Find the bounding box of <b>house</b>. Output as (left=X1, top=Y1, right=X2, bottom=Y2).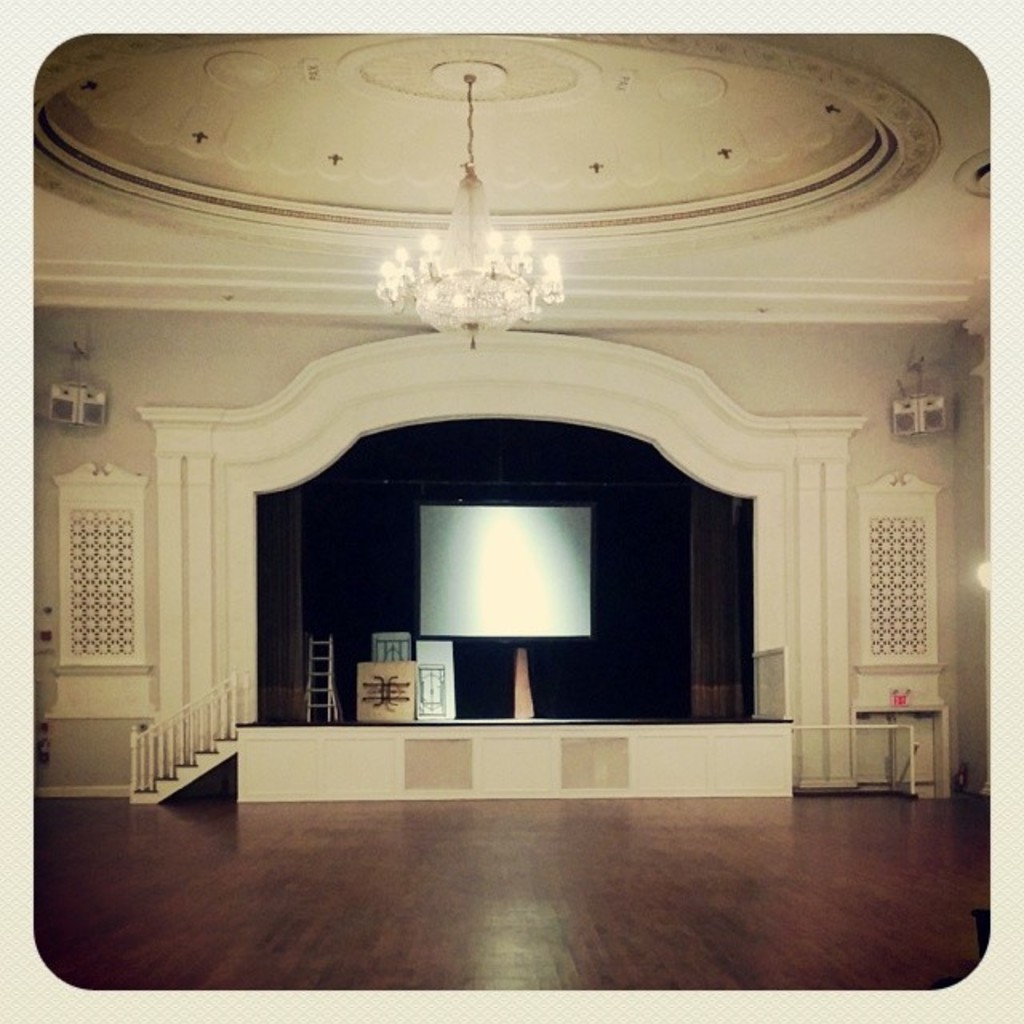
(left=34, top=27, right=990, bottom=989).
